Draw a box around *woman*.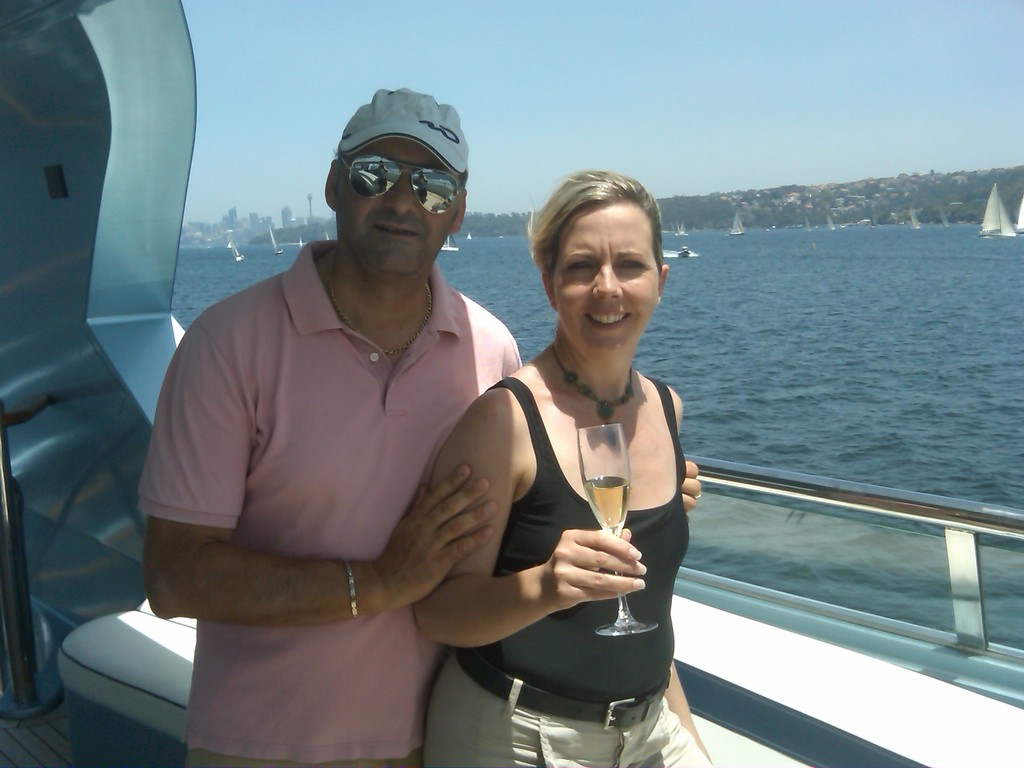
BBox(433, 177, 708, 759).
